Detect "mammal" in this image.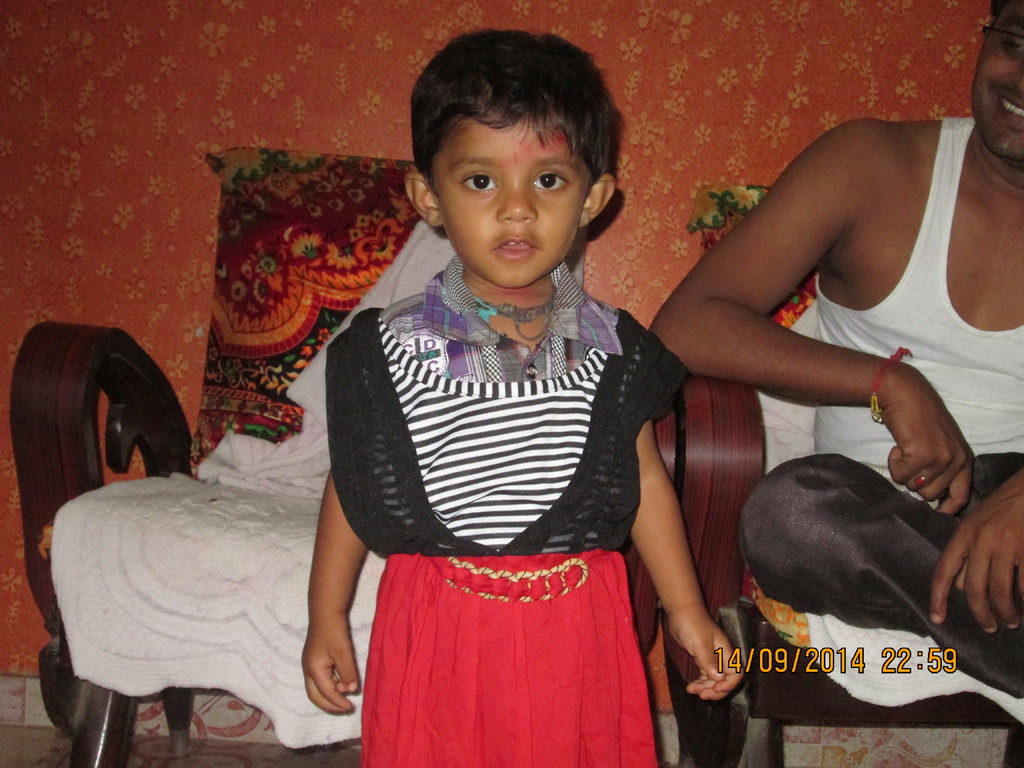
Detection: detection(277, 51, 719, 735).
